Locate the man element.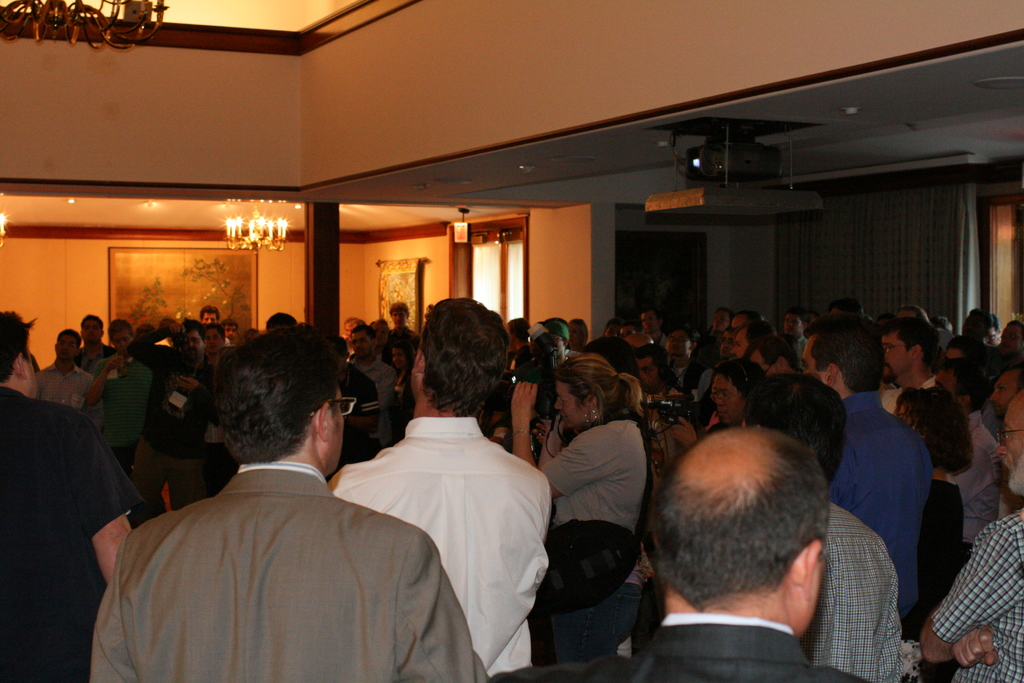
Element bbox: bbox=[381, 300, 427, 429].
